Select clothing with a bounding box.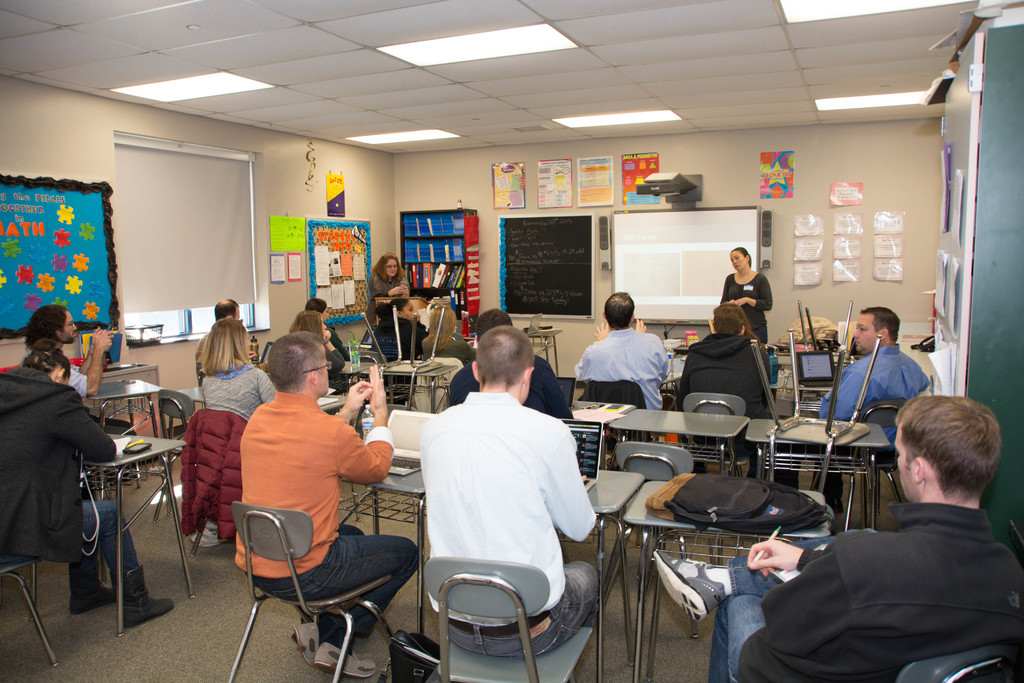
select_region(325, 340, 341, 377).
